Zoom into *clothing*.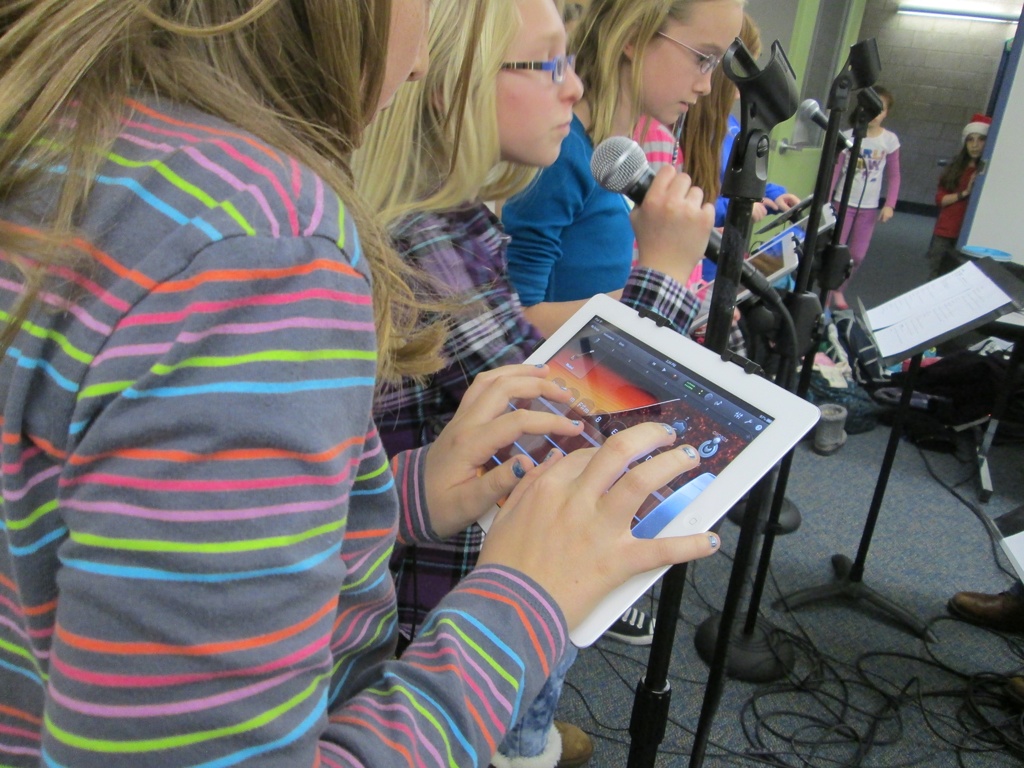
Zoom target: rect(921, 153, 1007, 259).
